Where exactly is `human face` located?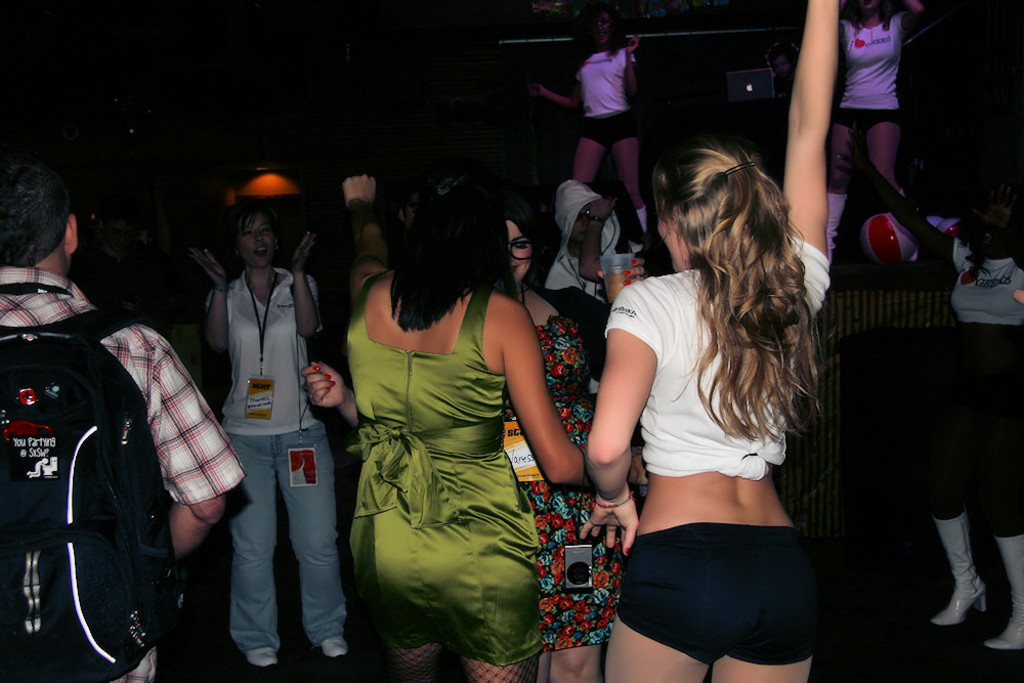
Its bounding box is bbox=[243, 212, 285, 271].
